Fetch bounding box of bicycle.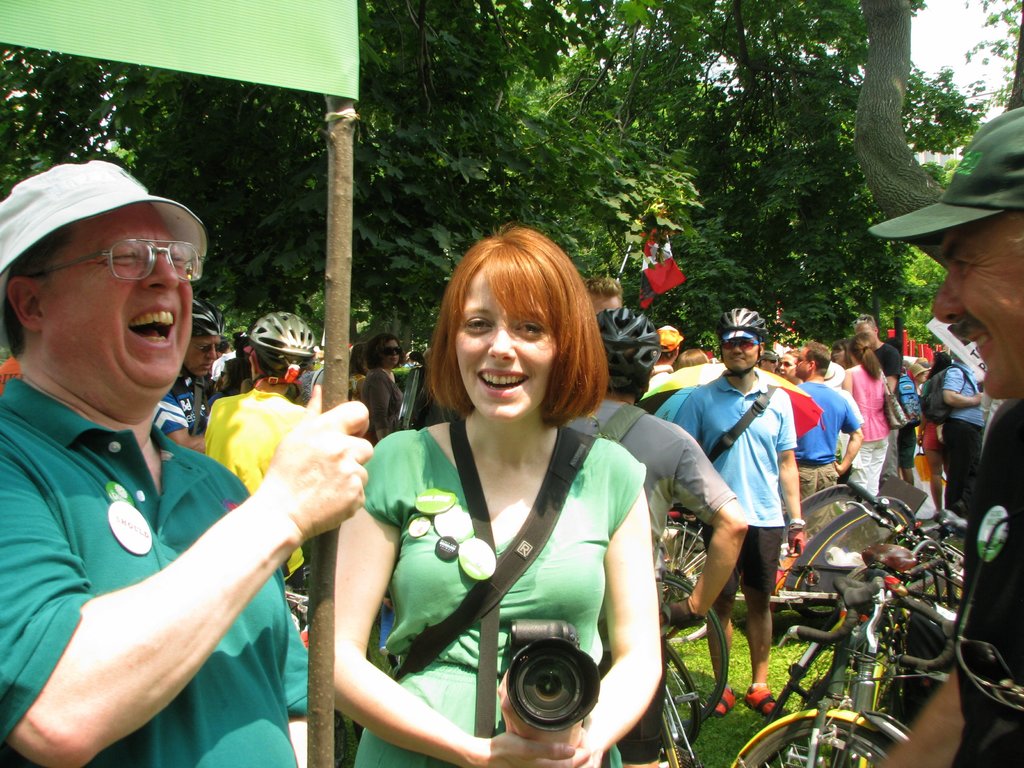
Bbox: (655,634,705,744).
